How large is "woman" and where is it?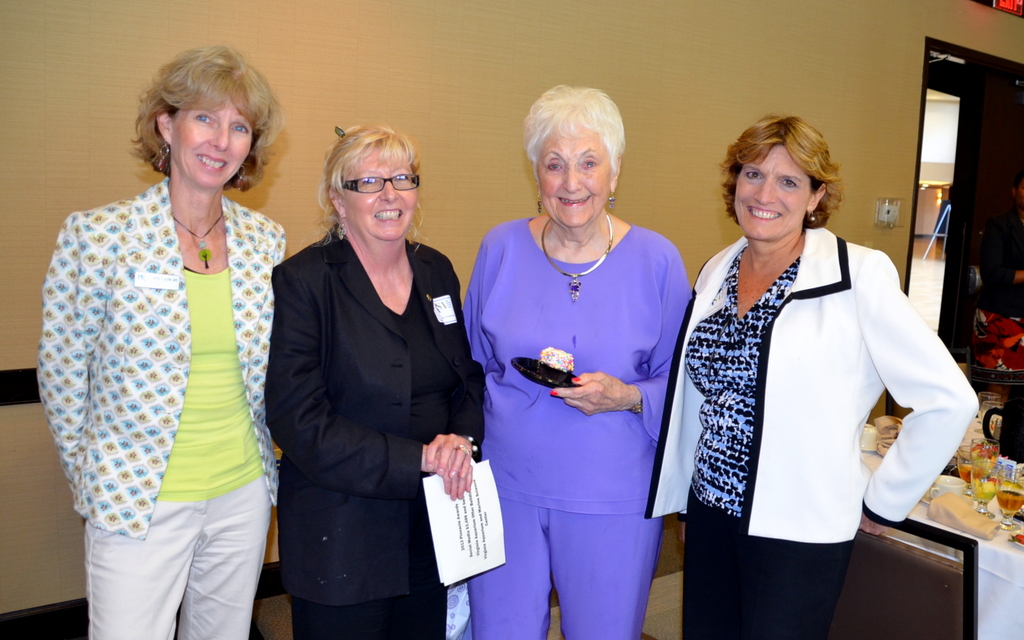
Bounding box: BBox(268, 133, 465, 639).
